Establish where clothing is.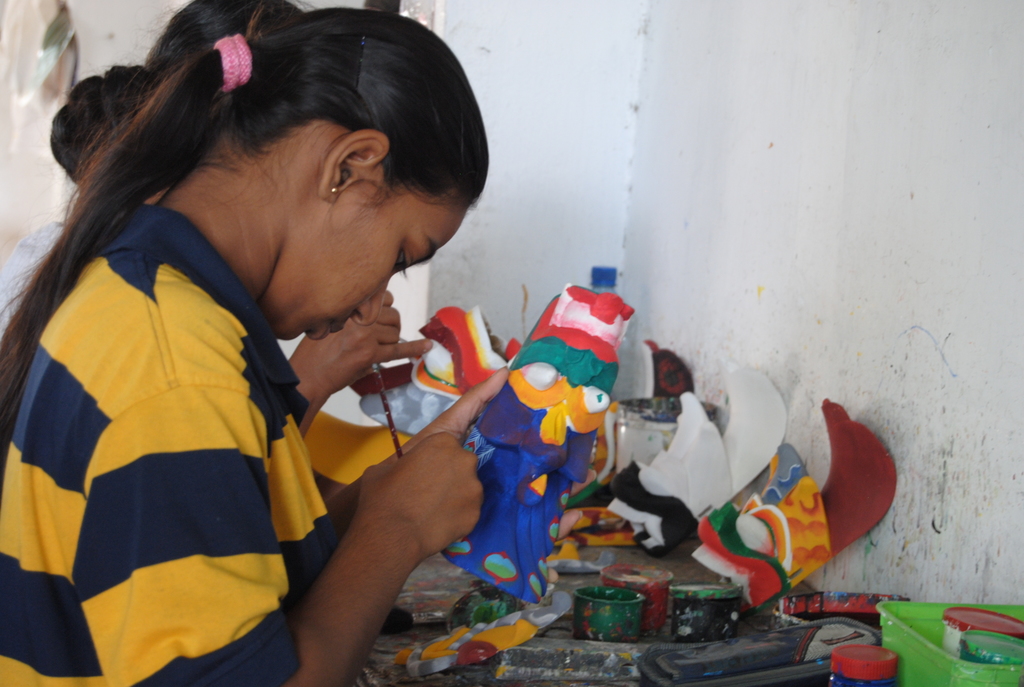
Established at (x1=0, y1=204, x2=333, y2=686).
